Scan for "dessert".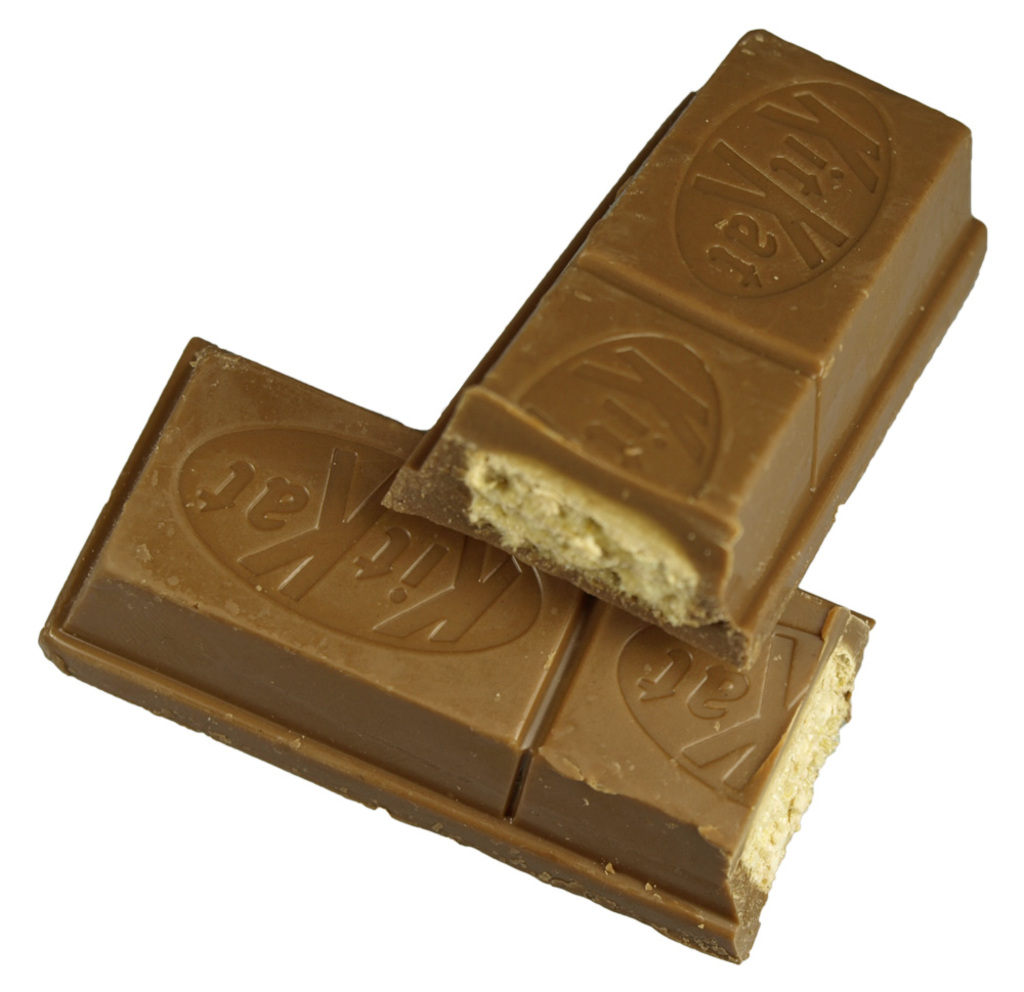
Scan result: {"x1": 43, "y1": 337, "x2": 895, "y2": 991}.
